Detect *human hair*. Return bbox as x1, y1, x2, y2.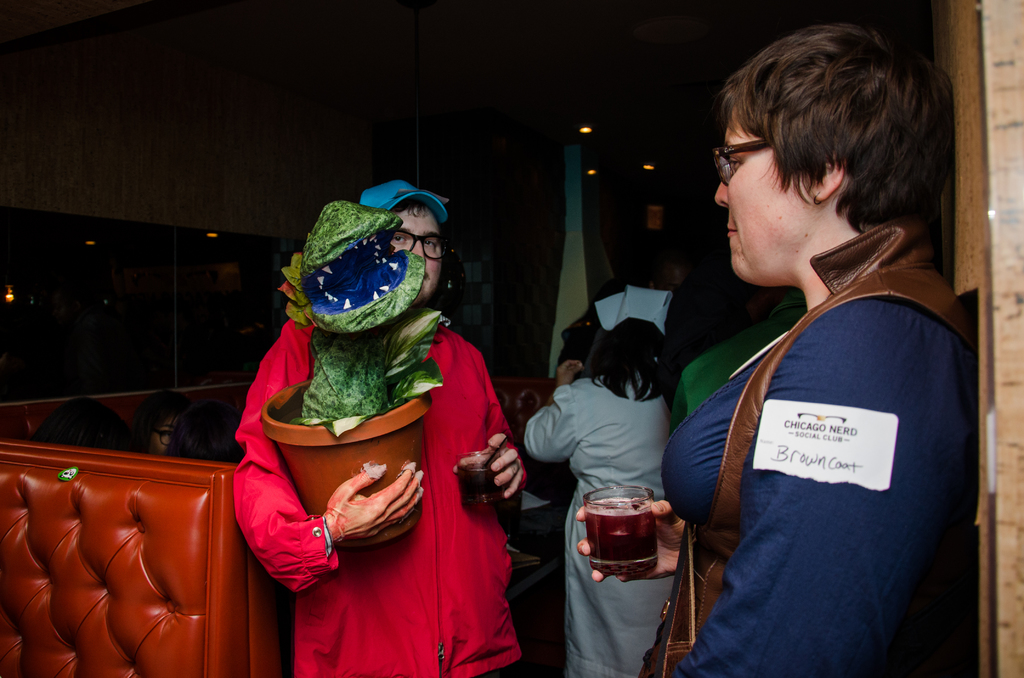
27, 396, 127, 451.
